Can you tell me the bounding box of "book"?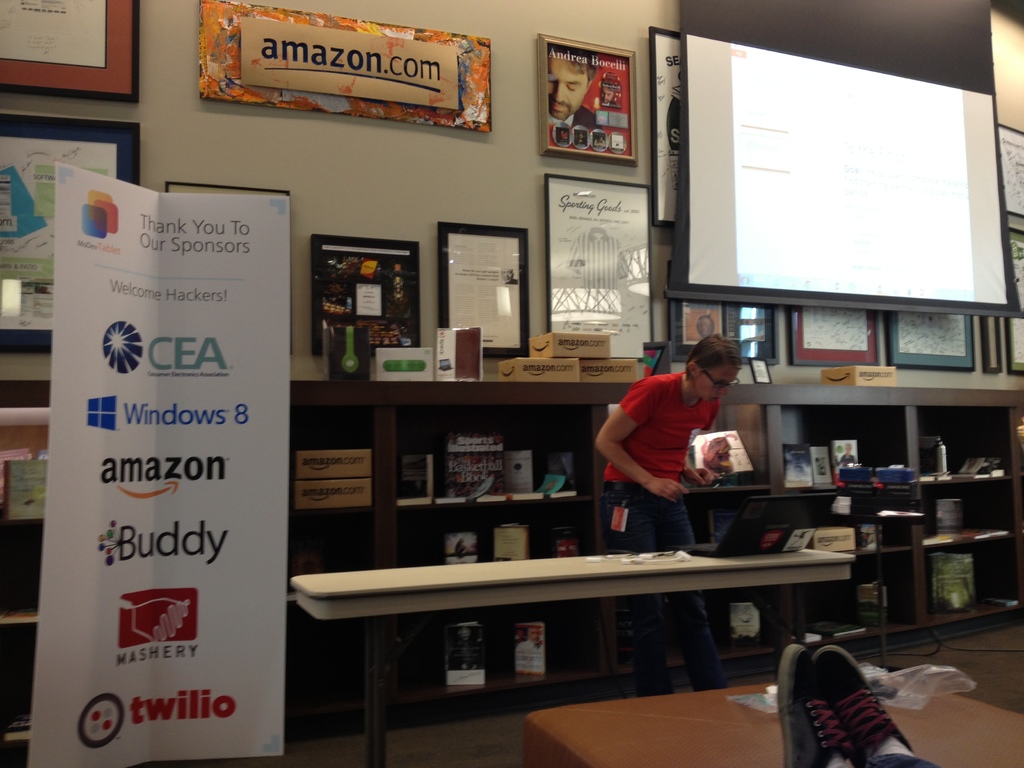
pyautogui.locateOnScreen(553, 524, 580, 560).
